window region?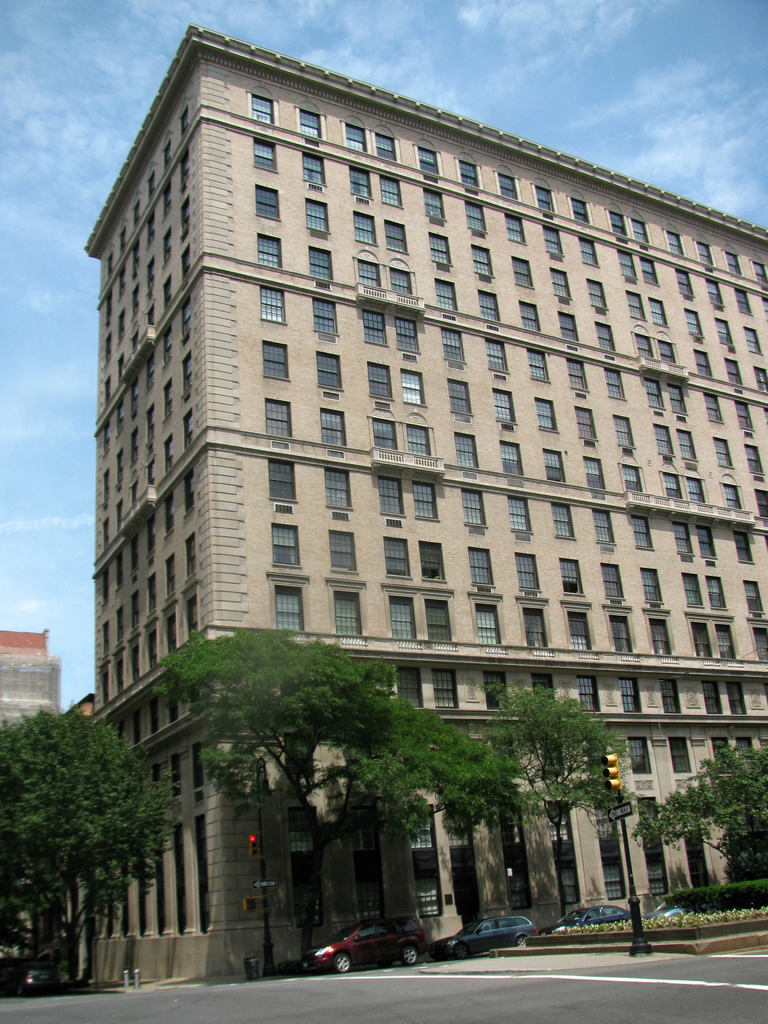
<box>396,316,415,351</box>
